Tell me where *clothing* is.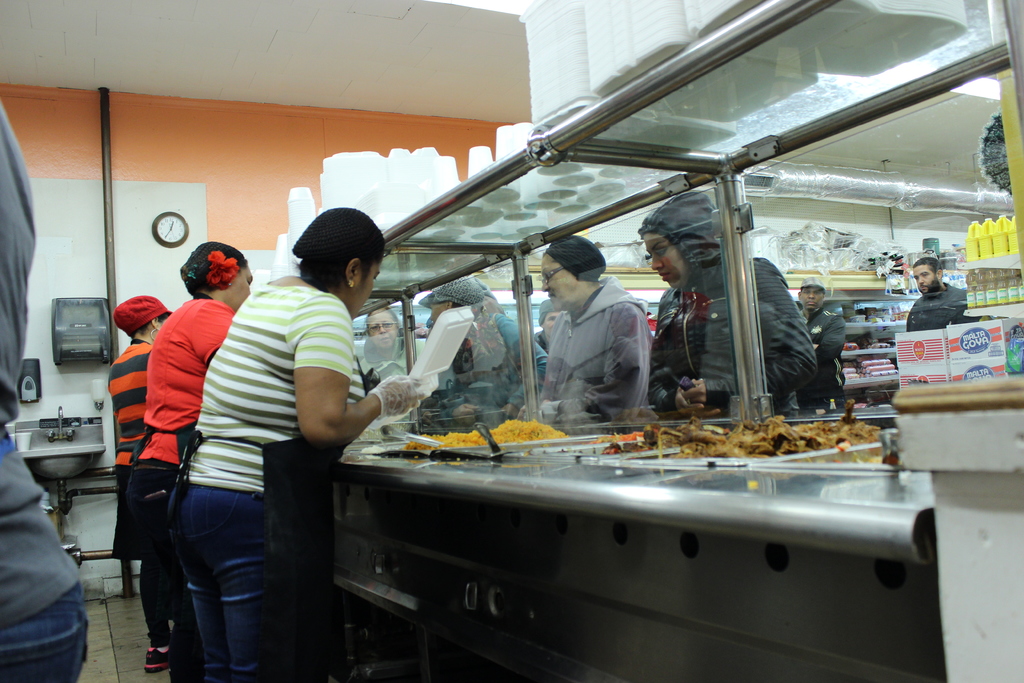
*clothing* is at detection(110, 325, 158, 536).
